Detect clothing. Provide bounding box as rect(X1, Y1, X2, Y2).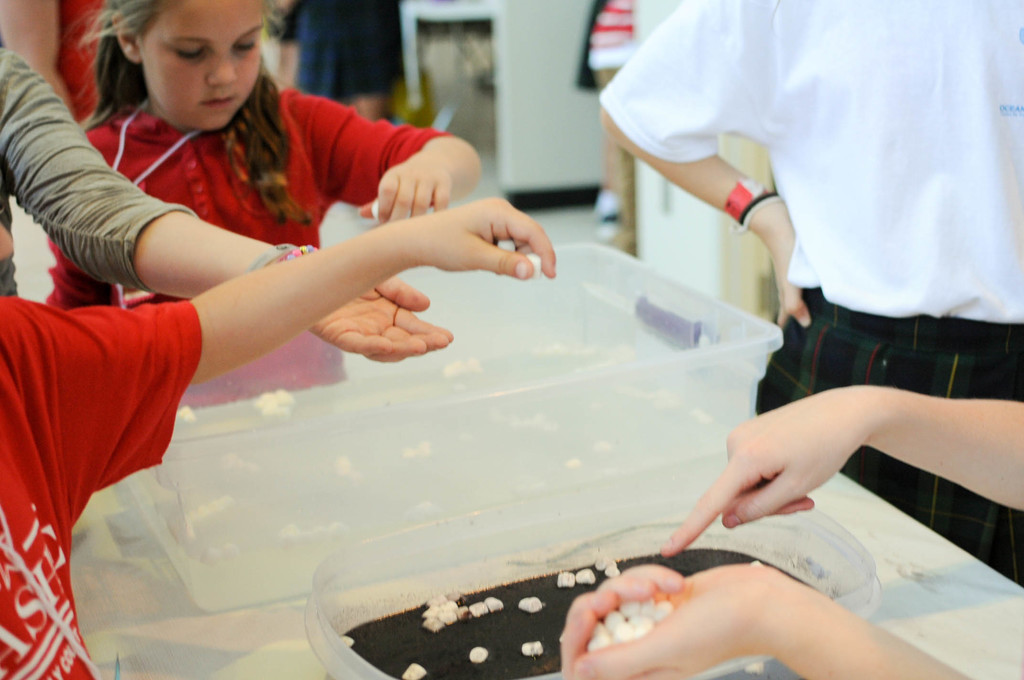
rect(0, 287, 206, 679).
